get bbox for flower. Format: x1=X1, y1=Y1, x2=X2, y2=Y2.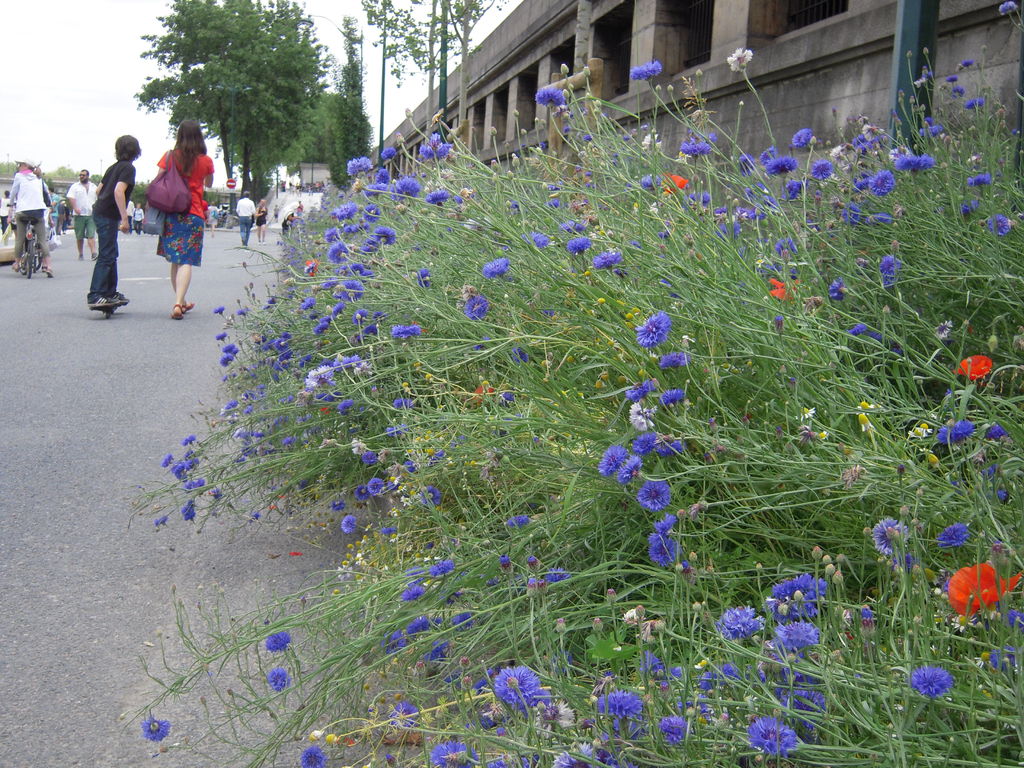
x1=428, y1=613, x2=443, y2=627.
